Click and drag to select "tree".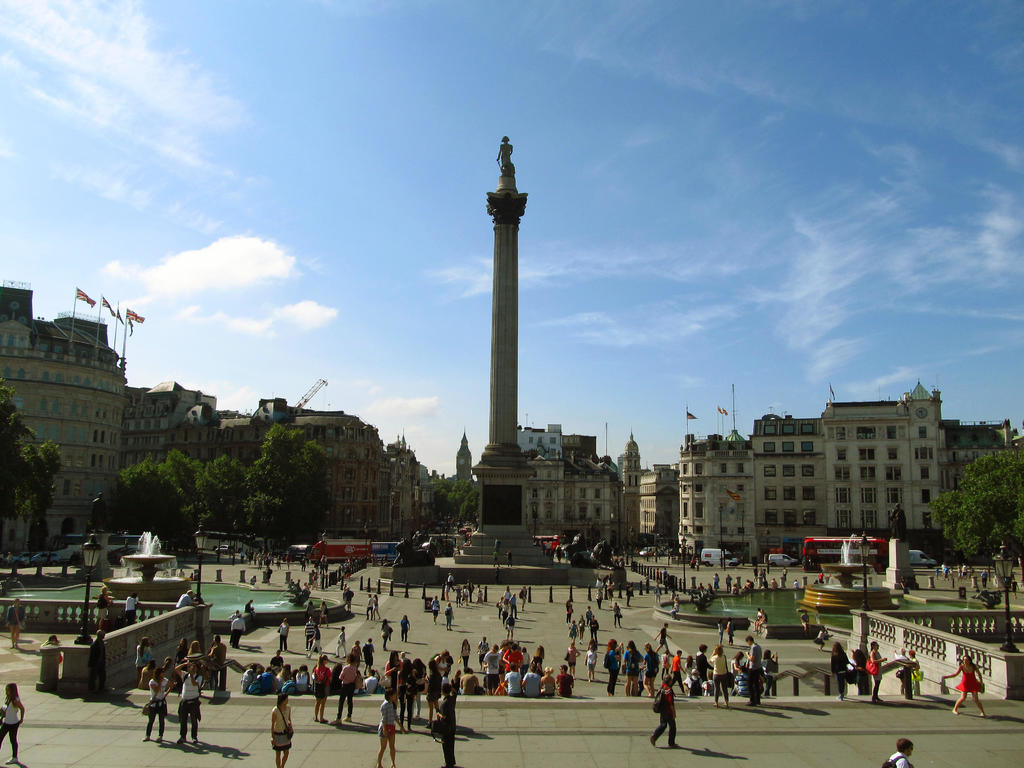
Selection: <bbox>435, 477, 481, 528</bbox>.
